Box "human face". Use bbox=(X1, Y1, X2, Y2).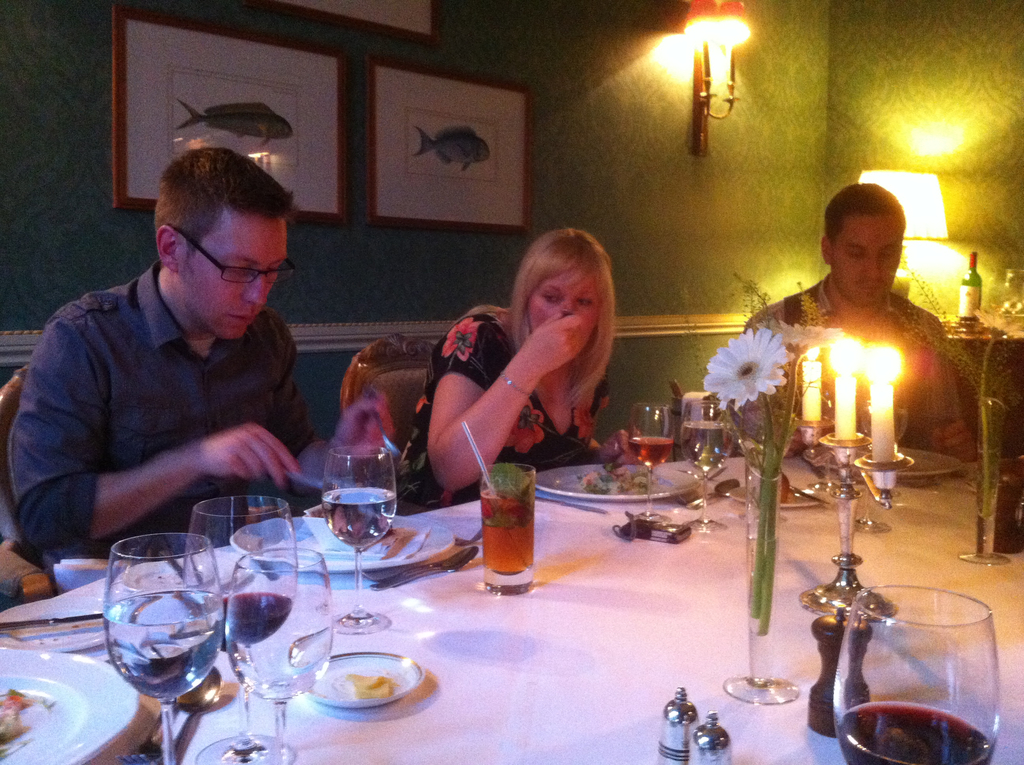
bbox=(833, 213, 901, 305).
